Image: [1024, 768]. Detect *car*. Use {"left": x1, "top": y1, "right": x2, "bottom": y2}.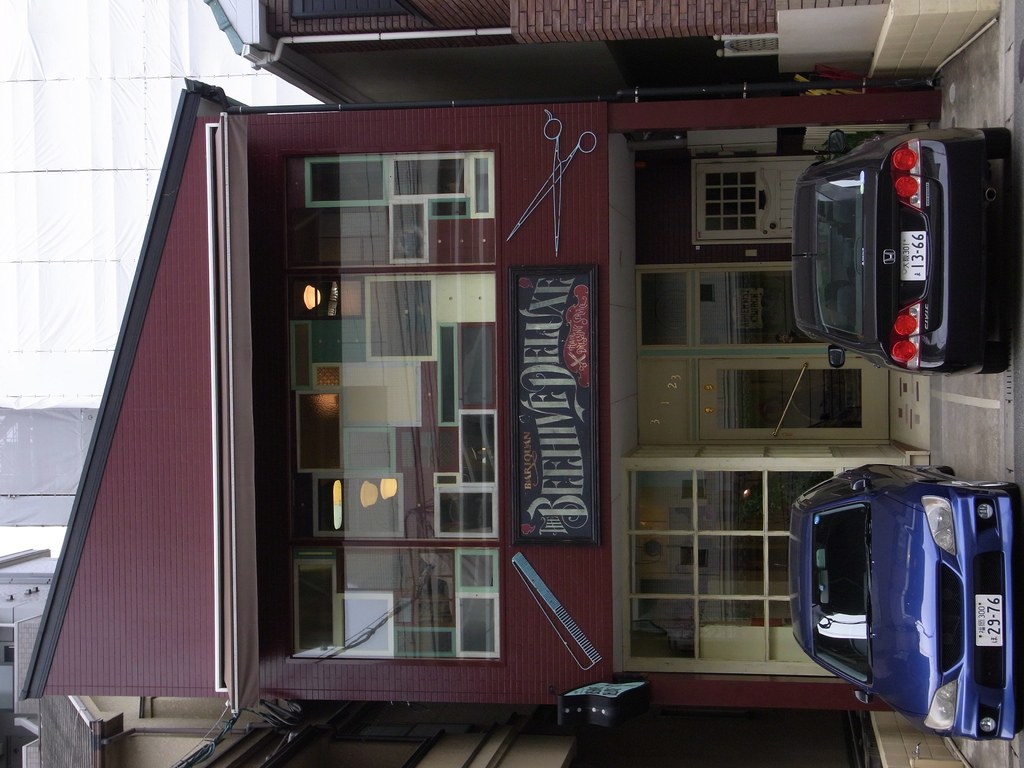
{"left": 784, "top": 459, "right": 1023, "bottom": 743}.
